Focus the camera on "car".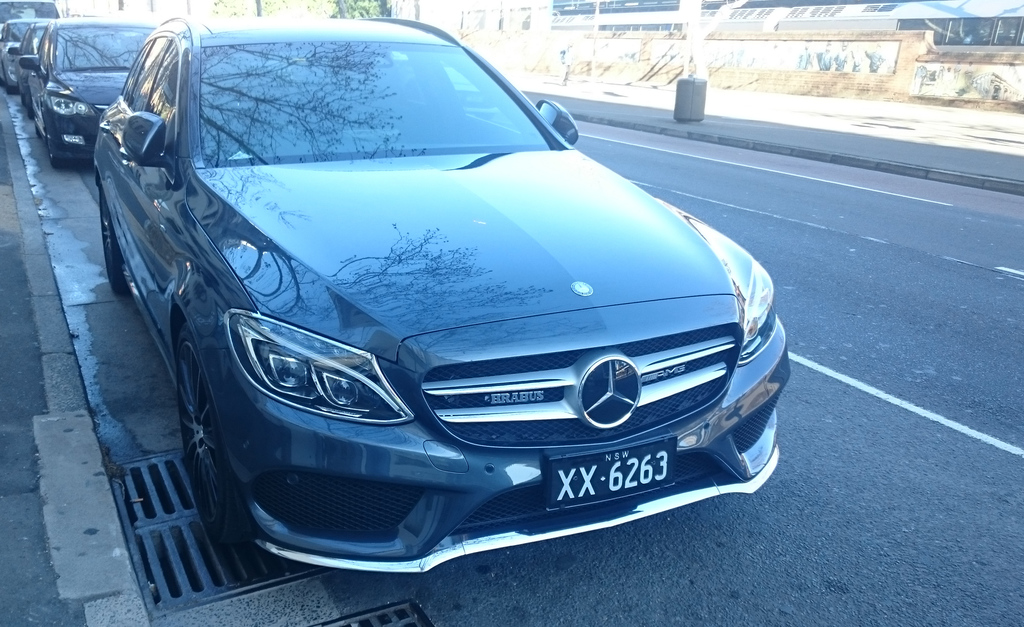
Focus region: locate(17, 20, 168, 169).
